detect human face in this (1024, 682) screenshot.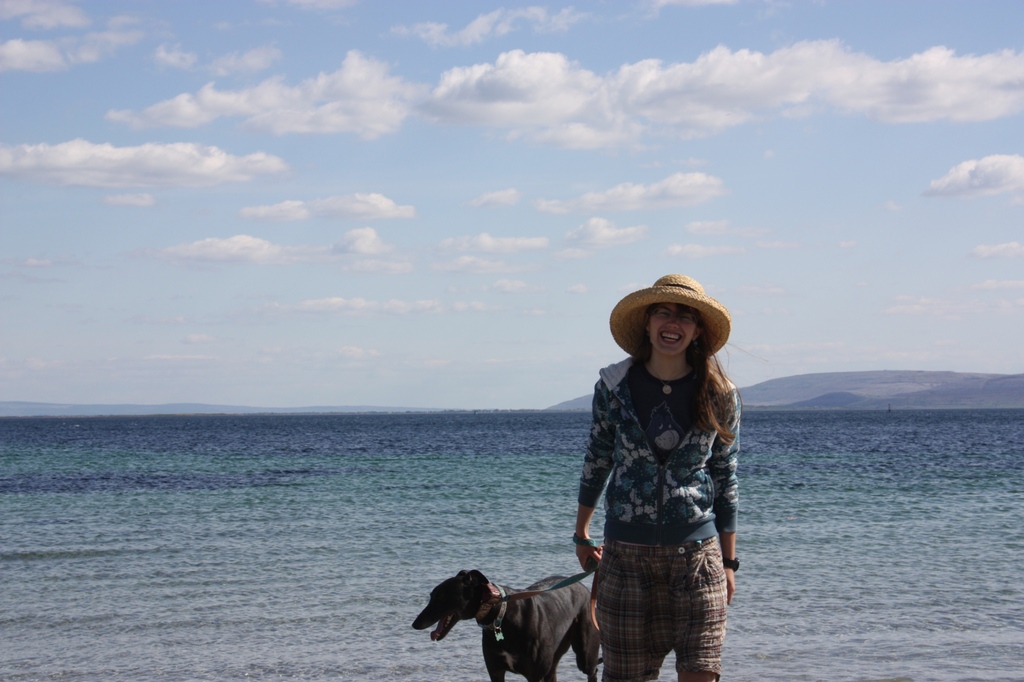
Detection: crop(648, 300, 699, 360).
